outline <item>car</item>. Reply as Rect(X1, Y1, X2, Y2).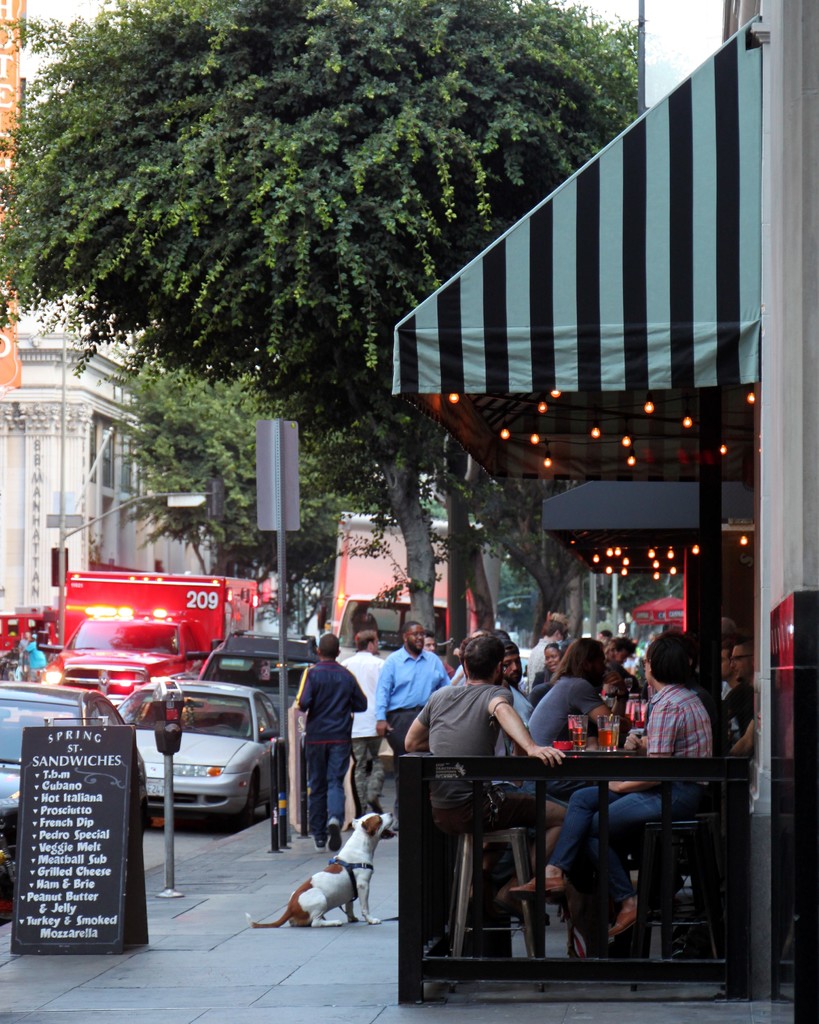
Rect(113, 681, 287, 826).
